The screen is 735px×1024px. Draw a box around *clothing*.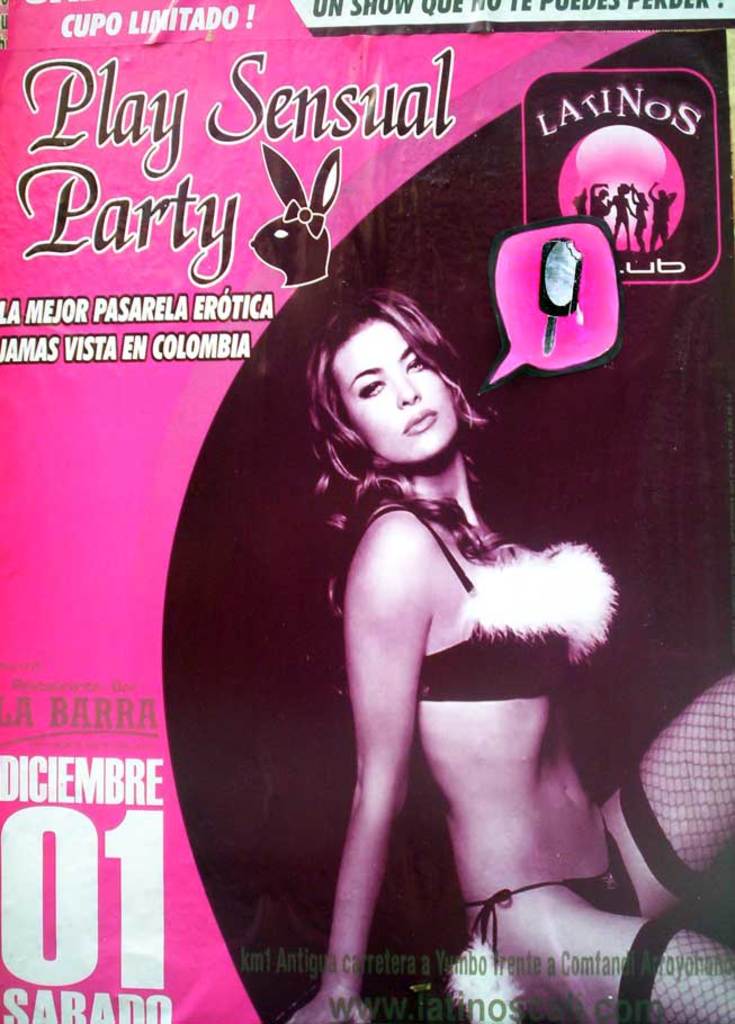
[x1=398, y1=500, x2=631, y2=704].
